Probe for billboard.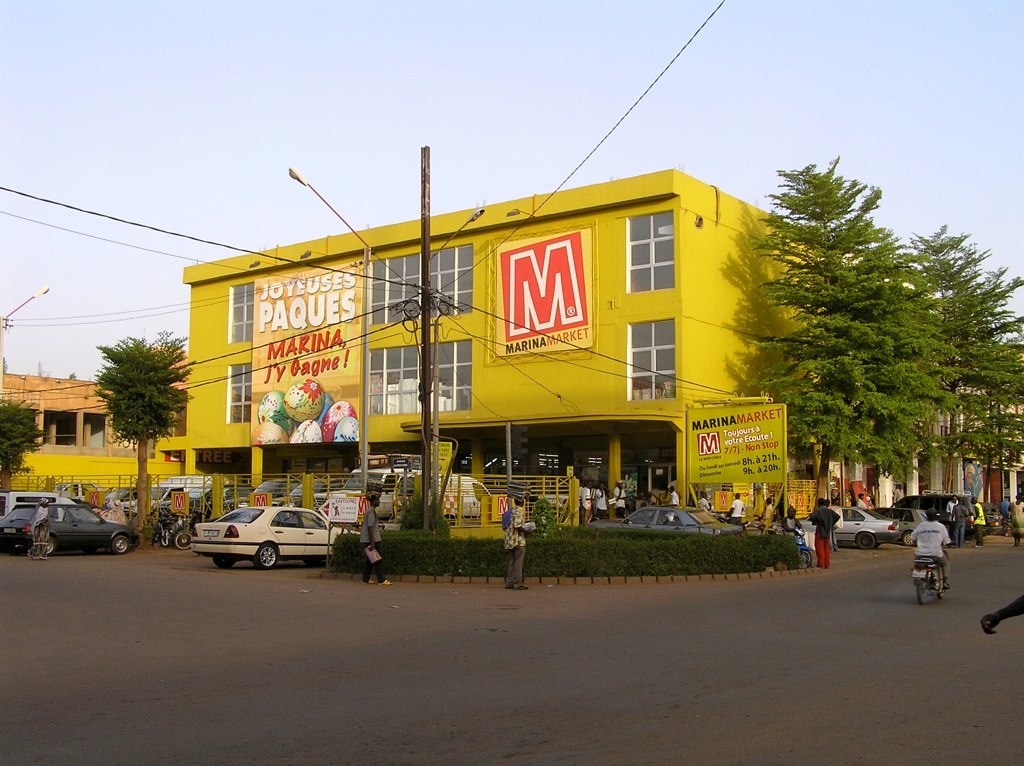
Probe result: (680,407,788,486).
